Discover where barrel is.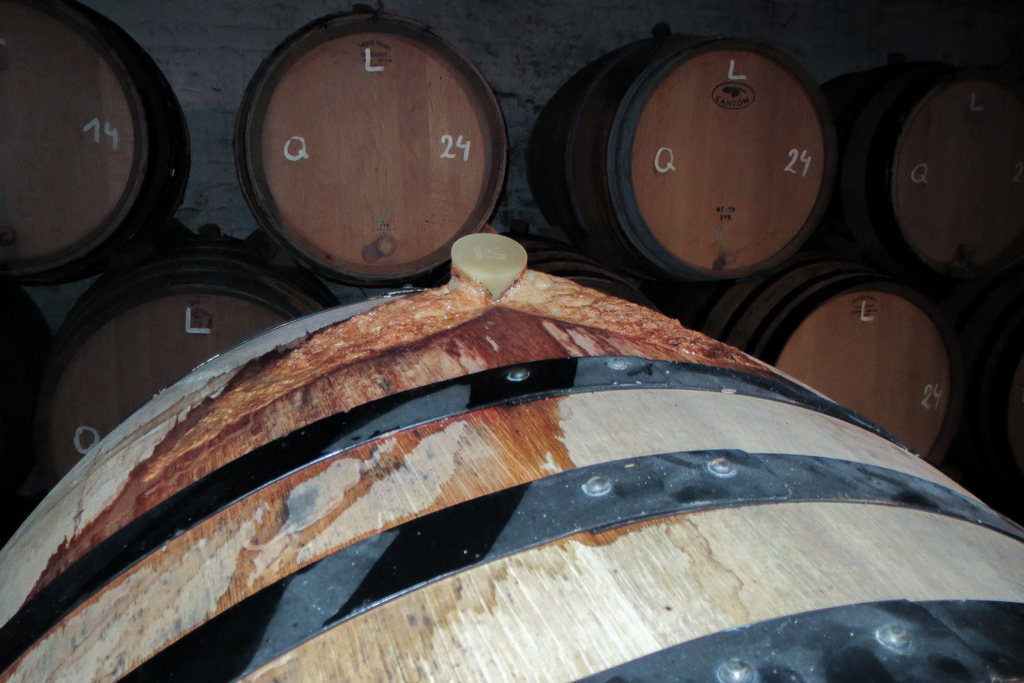
Discovered at select_region(44, 245, 344, 484).
